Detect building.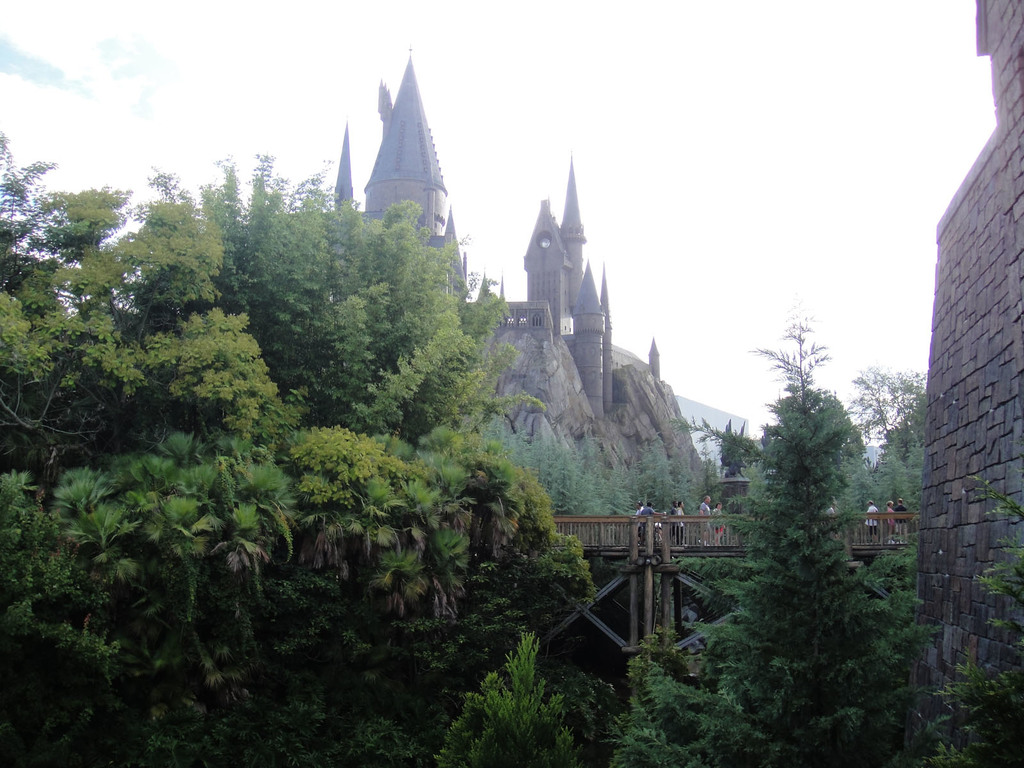
Detected at x1=268, y1=49, x2=667, y2=421.
